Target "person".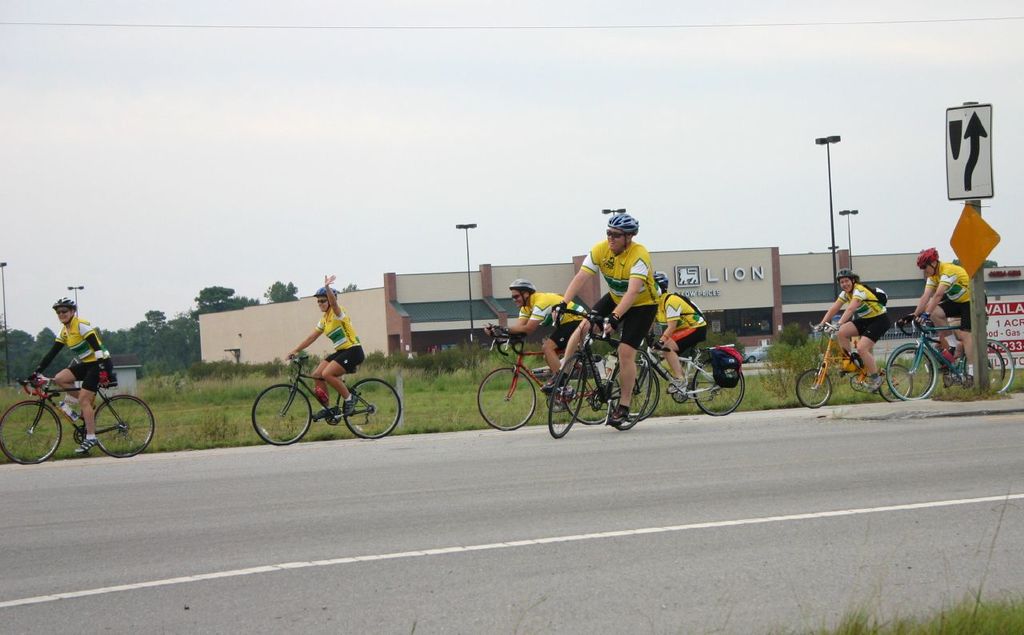
Target region: (x1=572, y1=201, x2=682, y2=407).
